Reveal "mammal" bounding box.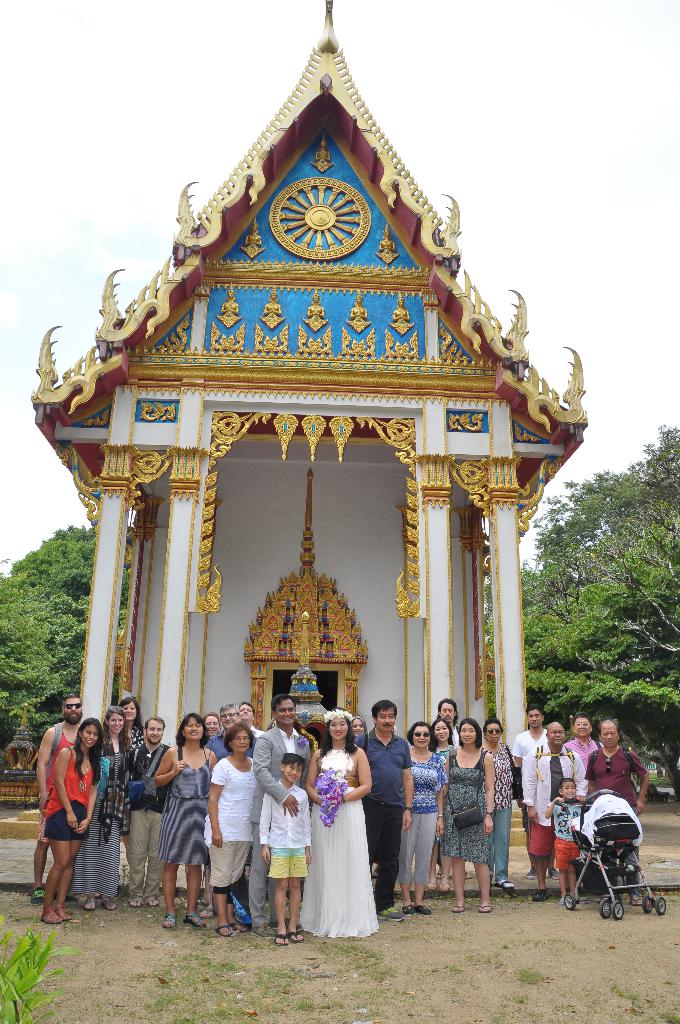
Revealed: left=563, top=713, right=607, bottom=802.
